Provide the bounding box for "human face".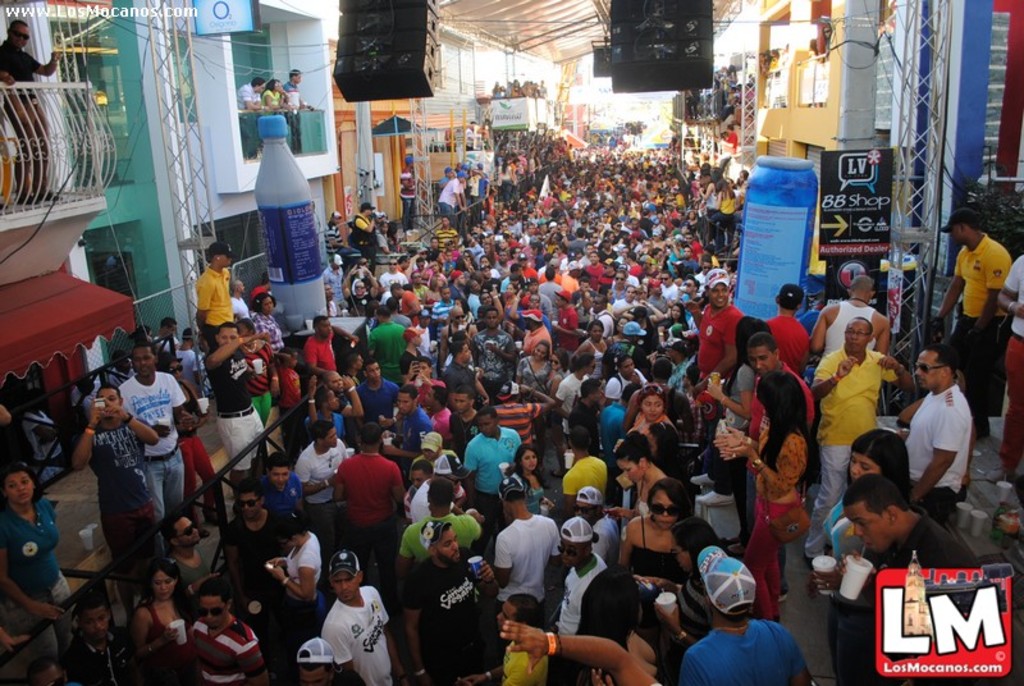
269:468:292:484.
